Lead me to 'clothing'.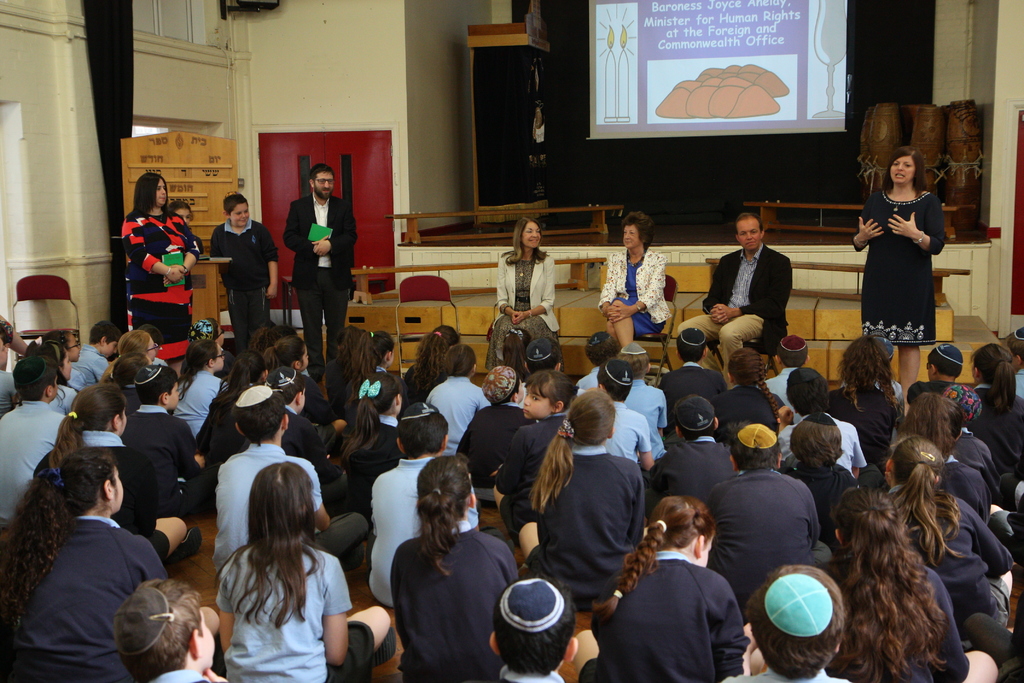
Lead to box(13, 467, 182, 670).
